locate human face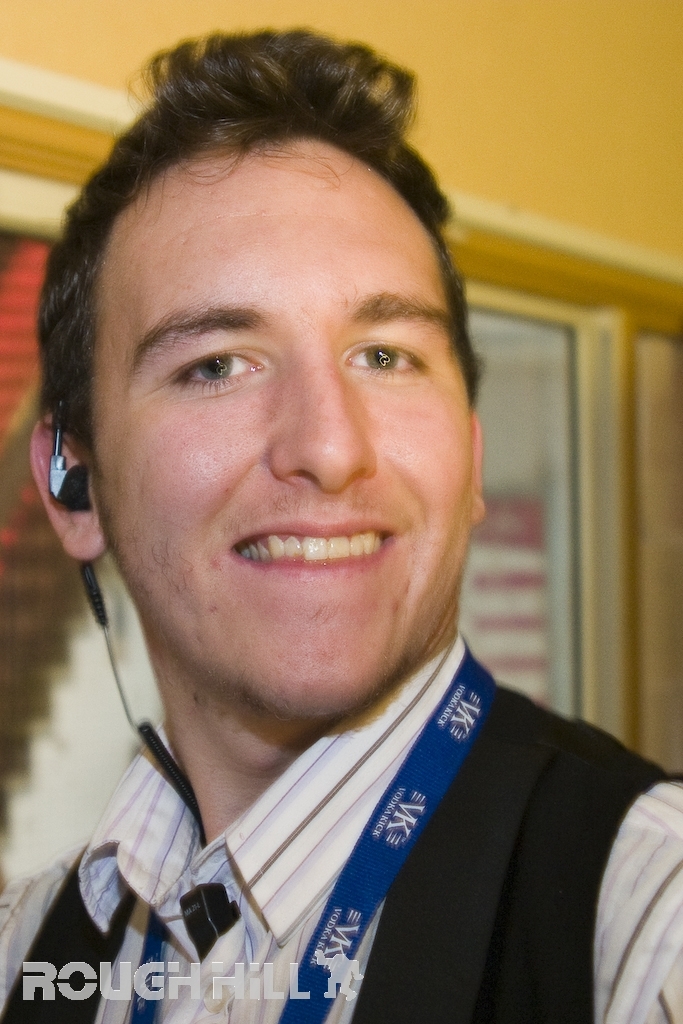
[84, 137, 472, 719]
